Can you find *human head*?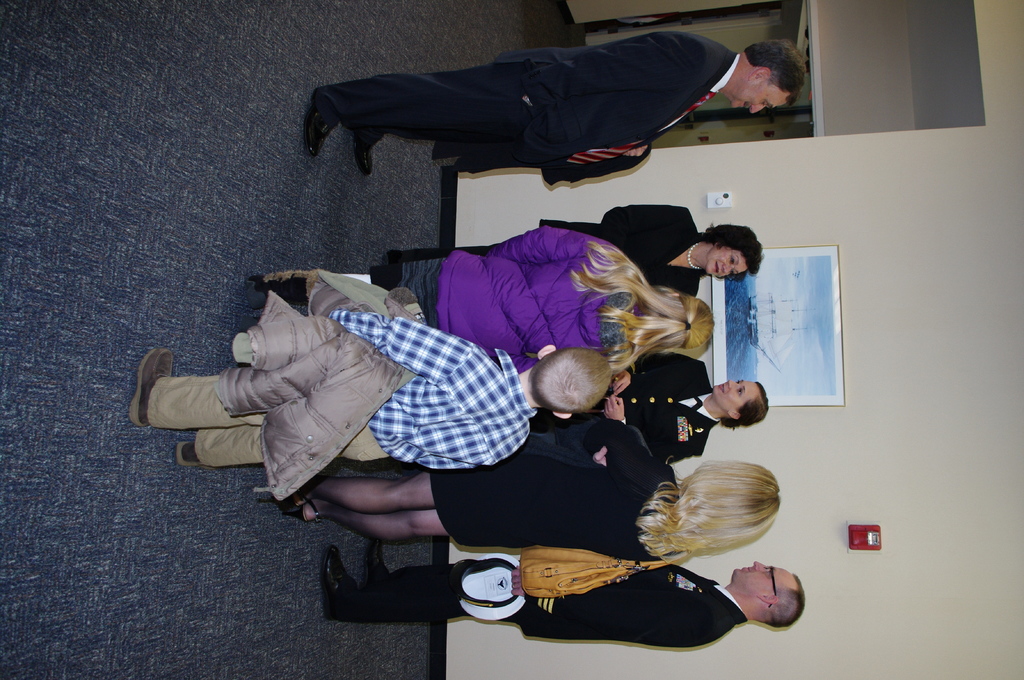
Yes, bounding box: x1=728 y1=562 x2=807 y2=629.
